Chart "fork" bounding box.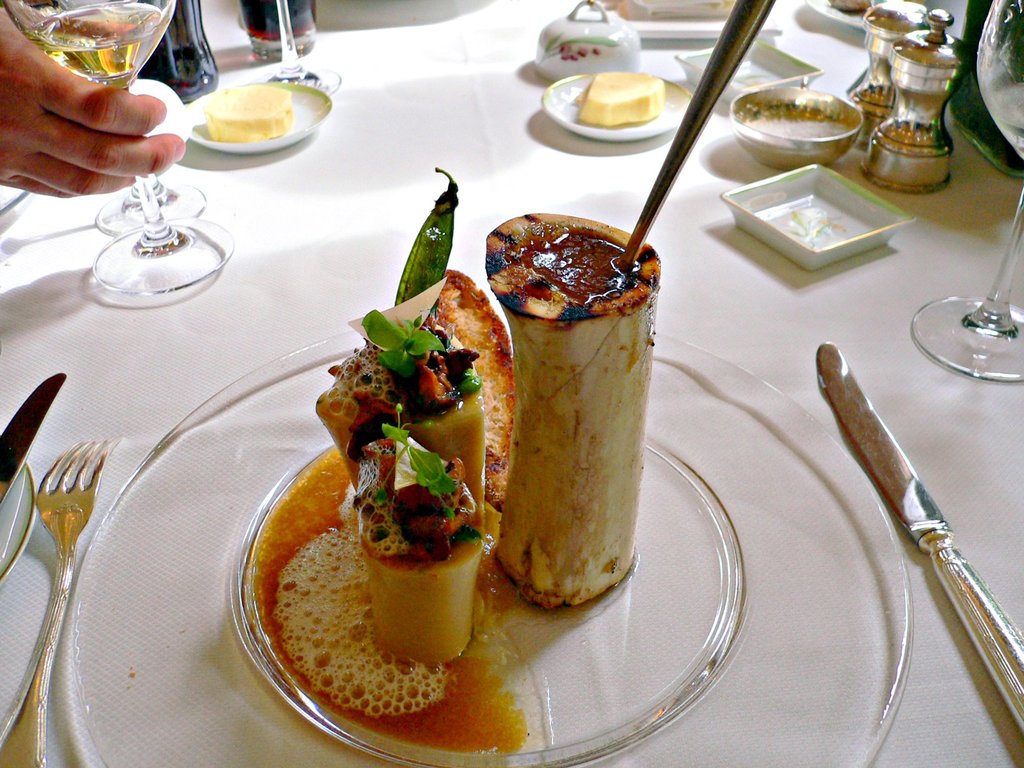
Charted: pyautogui.locateOnScreen(0, 437, 119, 767).
